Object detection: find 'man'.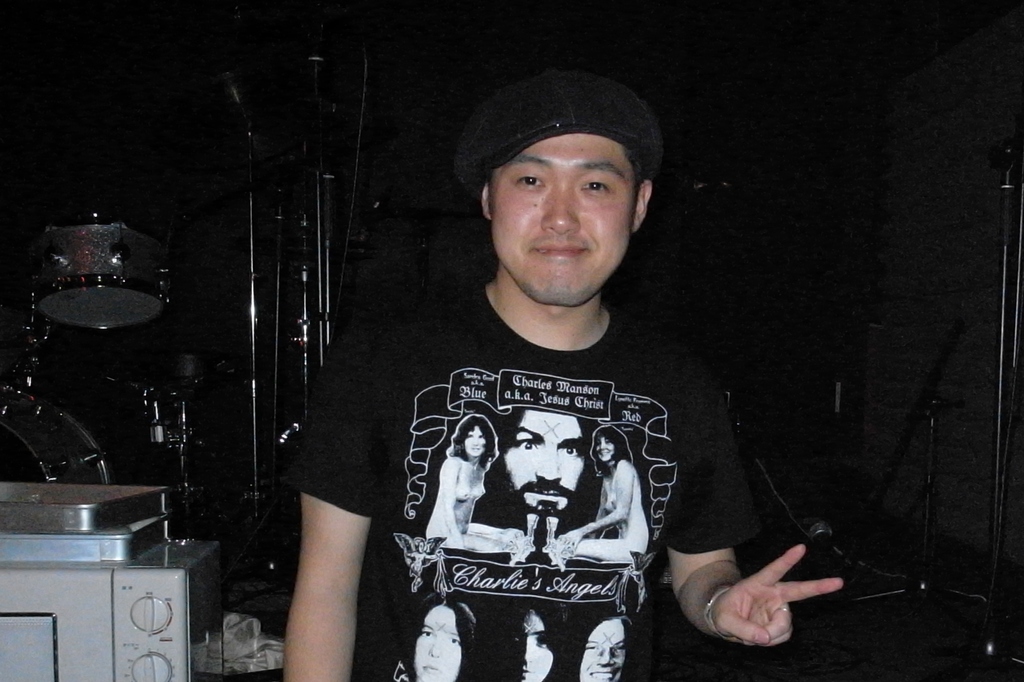
bbox=[492, 409, 600, 544].
